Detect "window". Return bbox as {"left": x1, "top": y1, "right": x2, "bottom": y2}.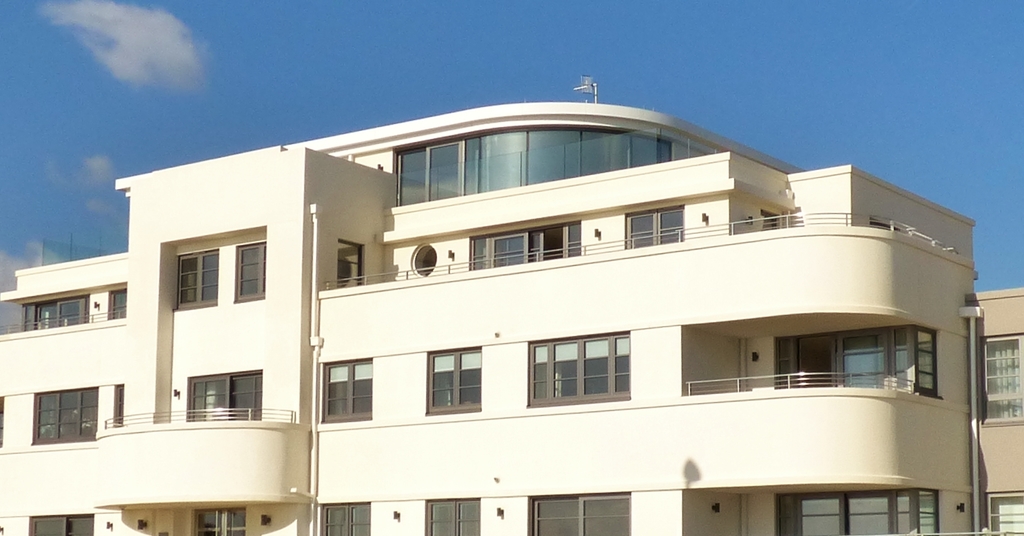
{"left": 776, "top": 498, "right": 939, "bottom": 535}.
